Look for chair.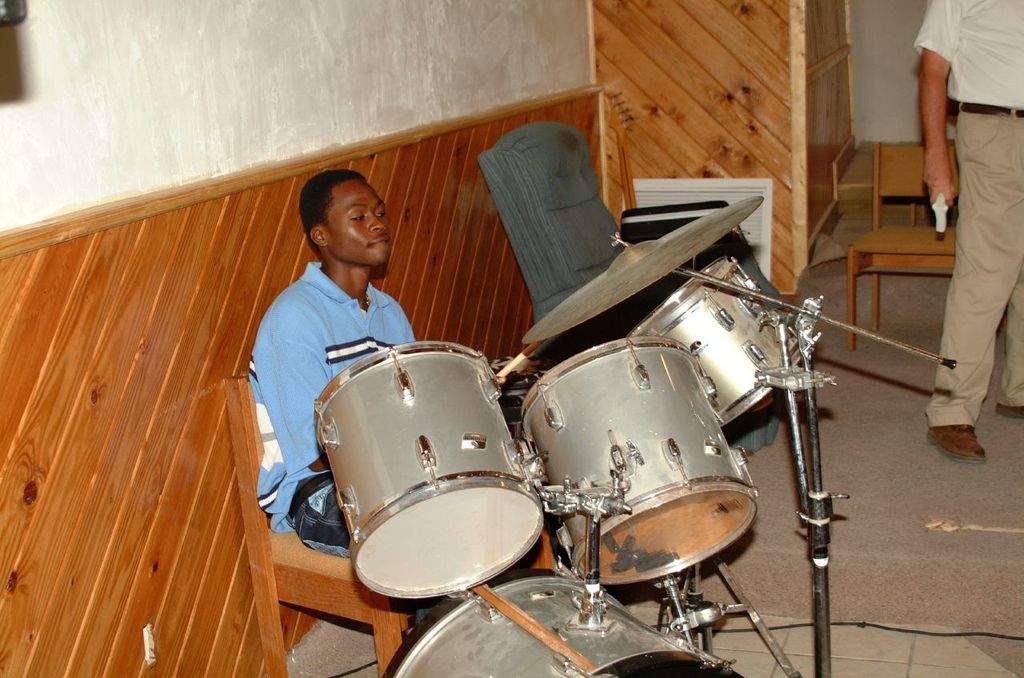
Found: bbox=[842, 140, 976, 378].
